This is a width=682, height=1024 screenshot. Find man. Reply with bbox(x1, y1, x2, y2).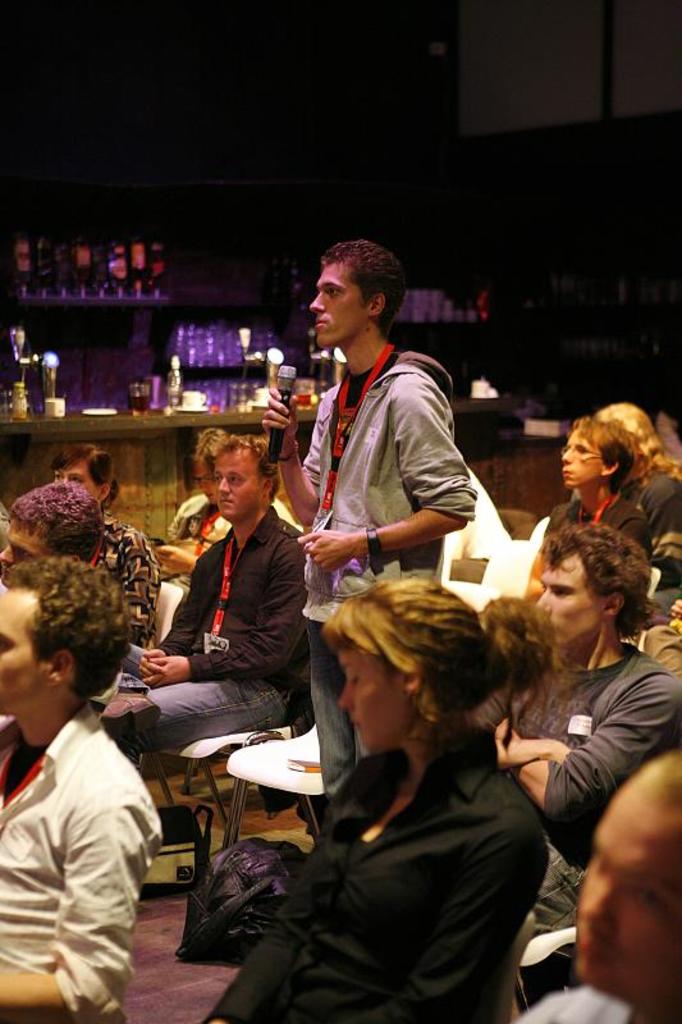
bbox(120, 438, 315, 772).
